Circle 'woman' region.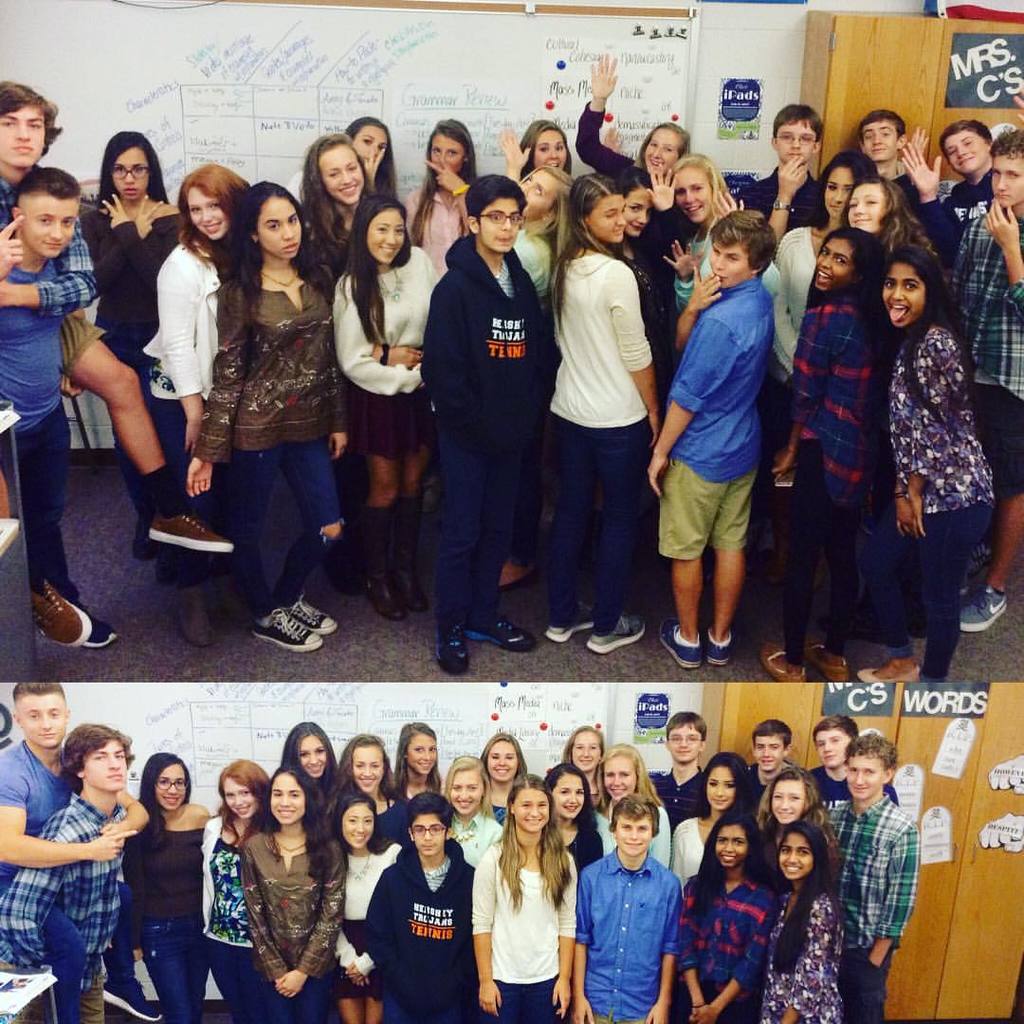
Region: bbox=[327, 206, 439, 620].
